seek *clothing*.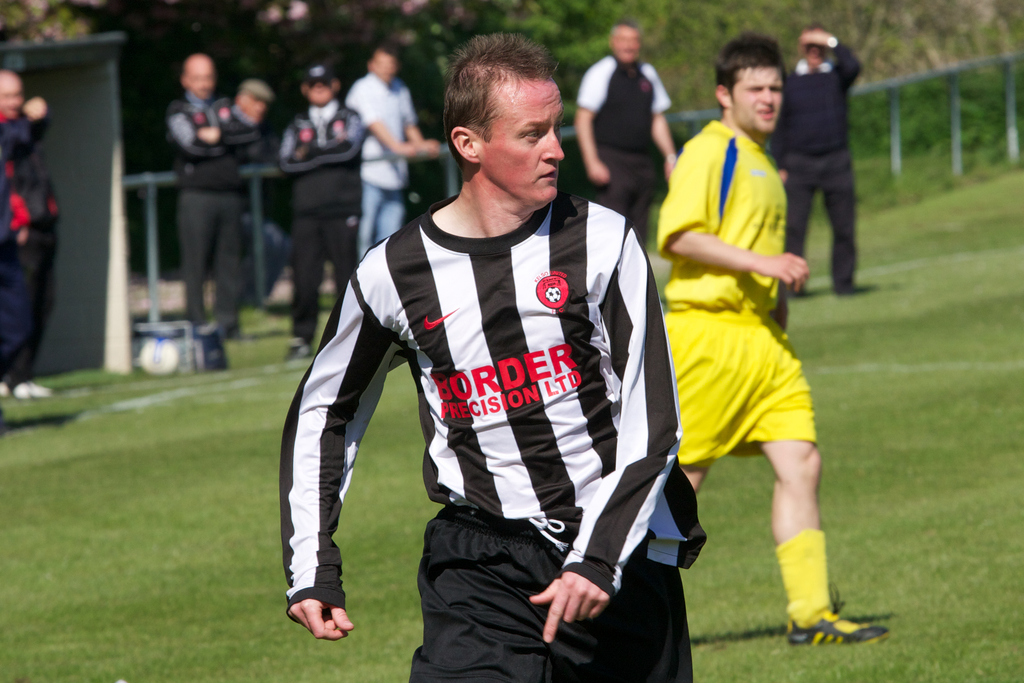
344:67:411:260.
